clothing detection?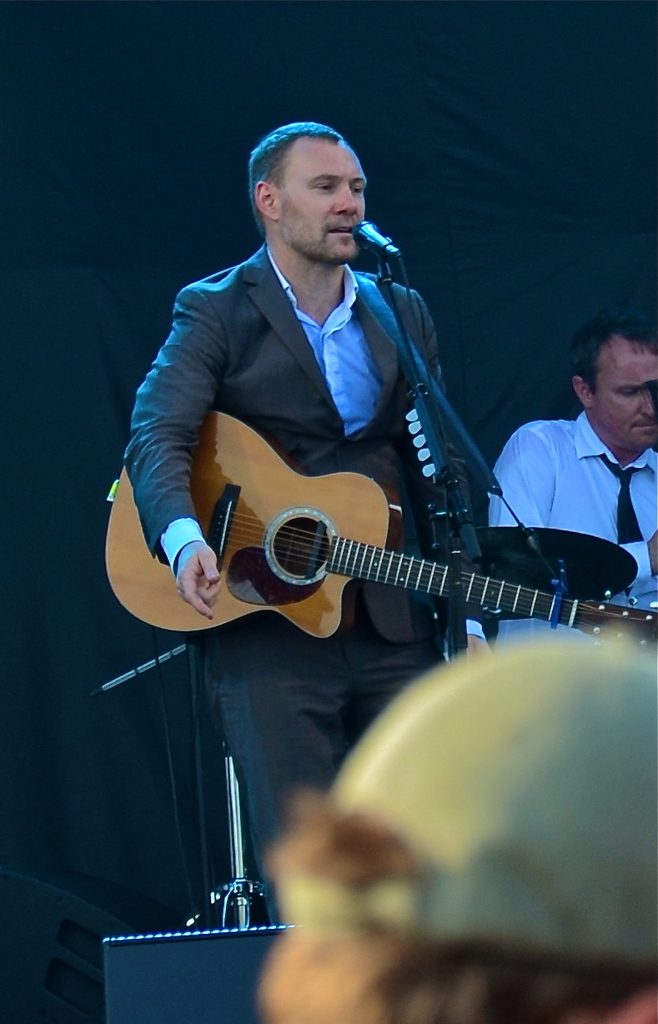
bbox(488, 408, 657, 650)
